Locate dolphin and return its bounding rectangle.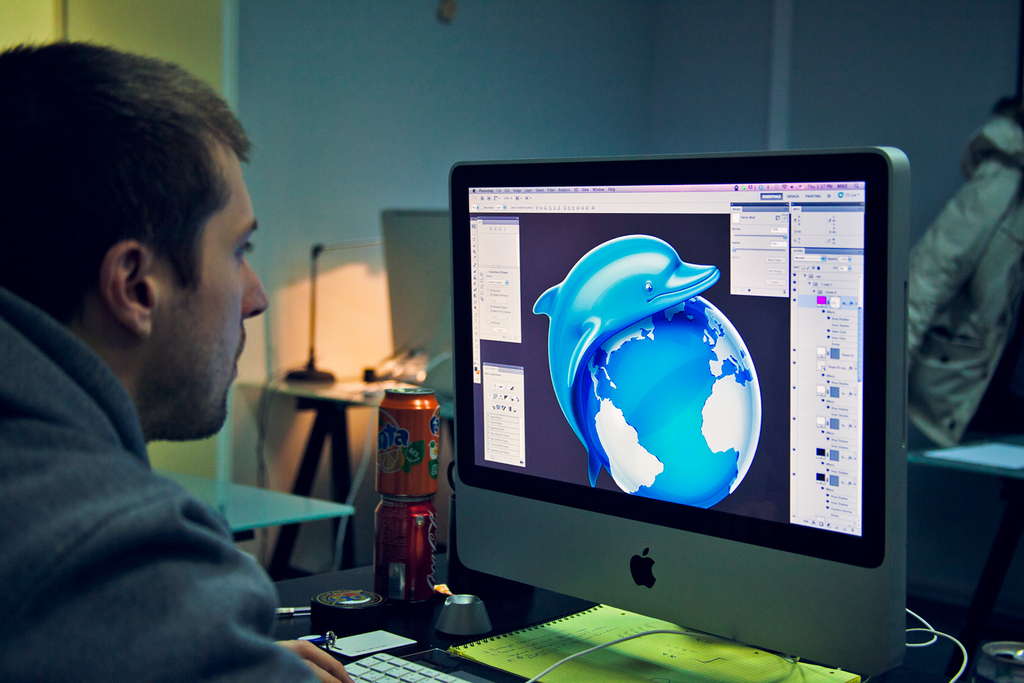
rect(530, 229, 722, 490).
